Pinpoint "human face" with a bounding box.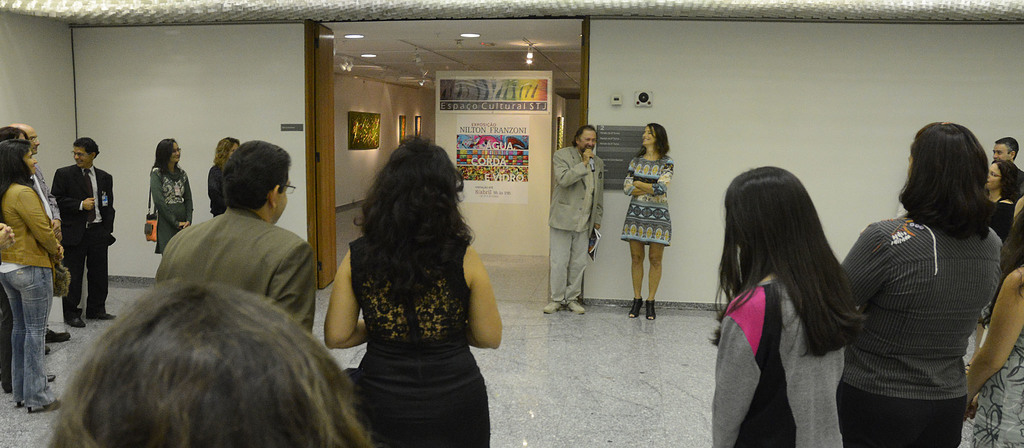
982, 161, 1001, 186.
